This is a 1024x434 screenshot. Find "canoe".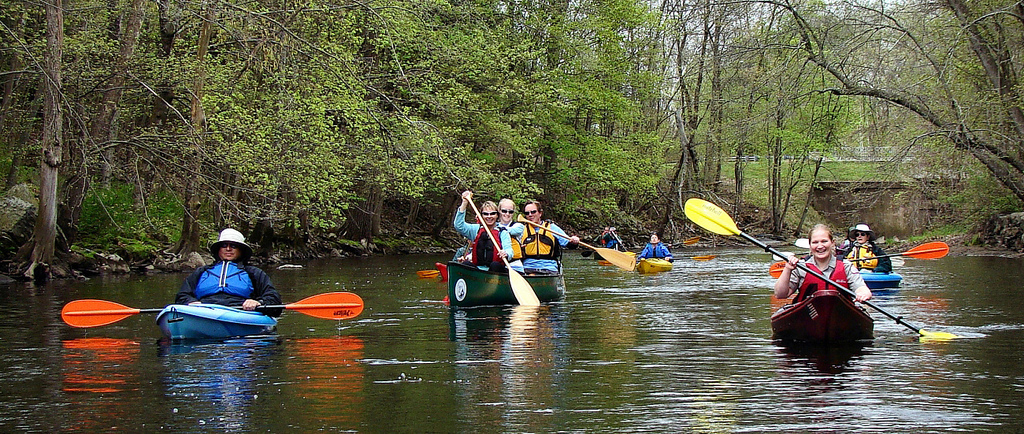
Bounding box: 855:266:903:291.
